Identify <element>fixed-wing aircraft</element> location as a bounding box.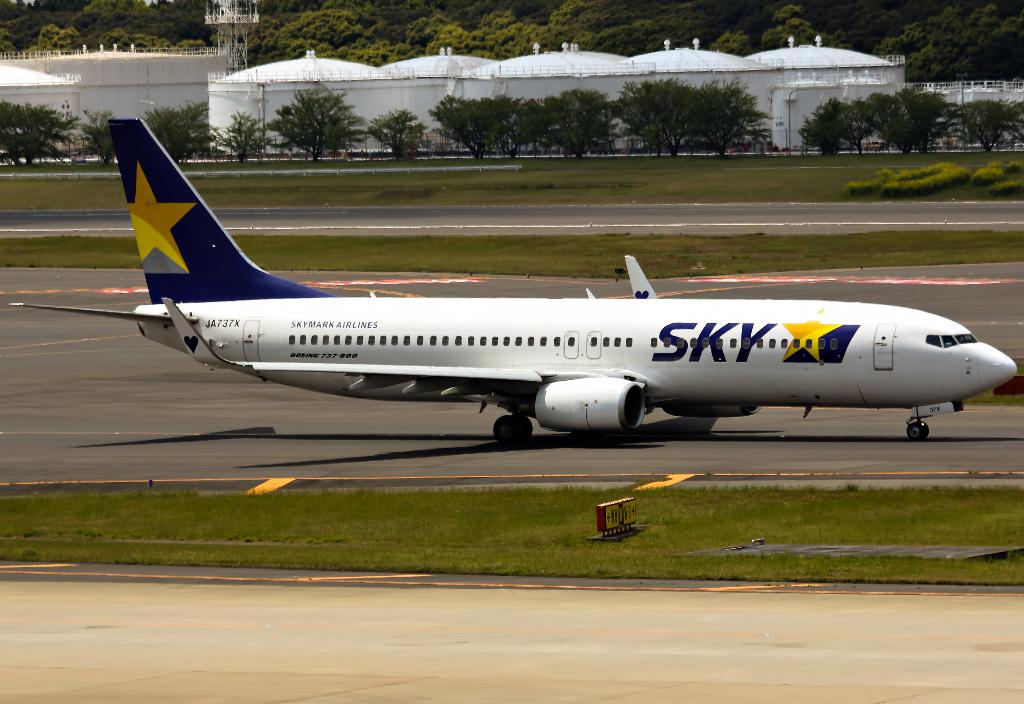
(9, 116, 1016, 446).
